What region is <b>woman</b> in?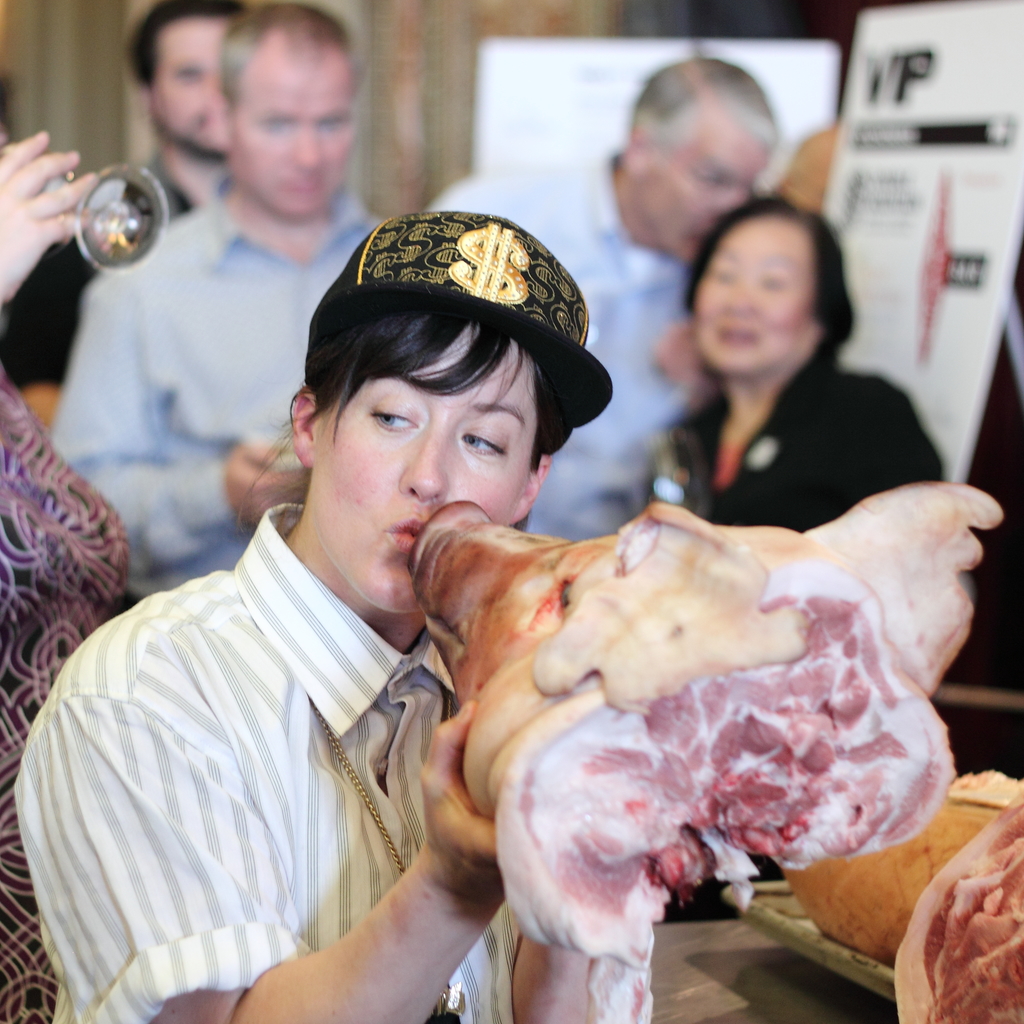
[582,186,947,571].
